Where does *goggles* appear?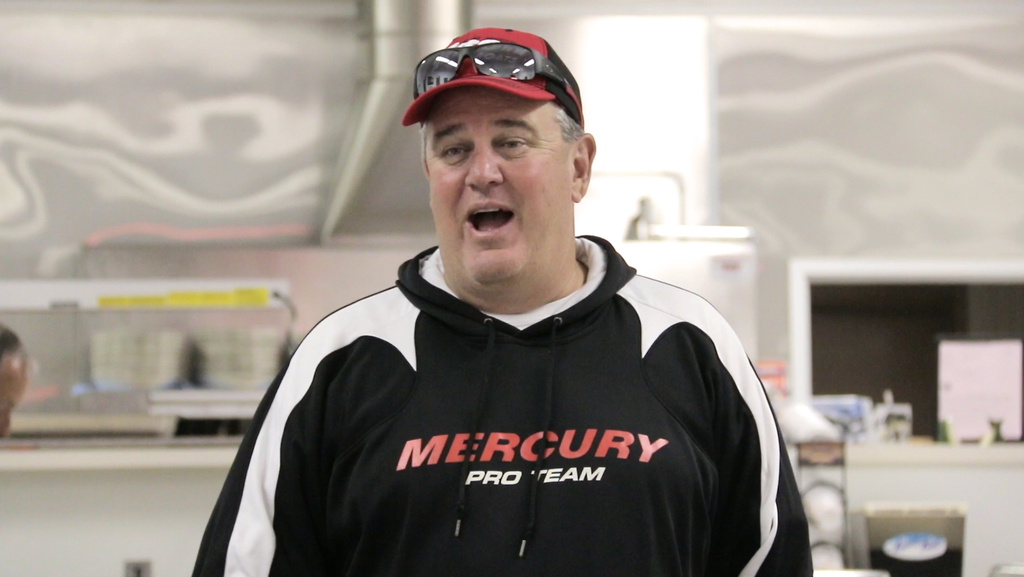
Appears at select_region(410, 40, 569, 94).
